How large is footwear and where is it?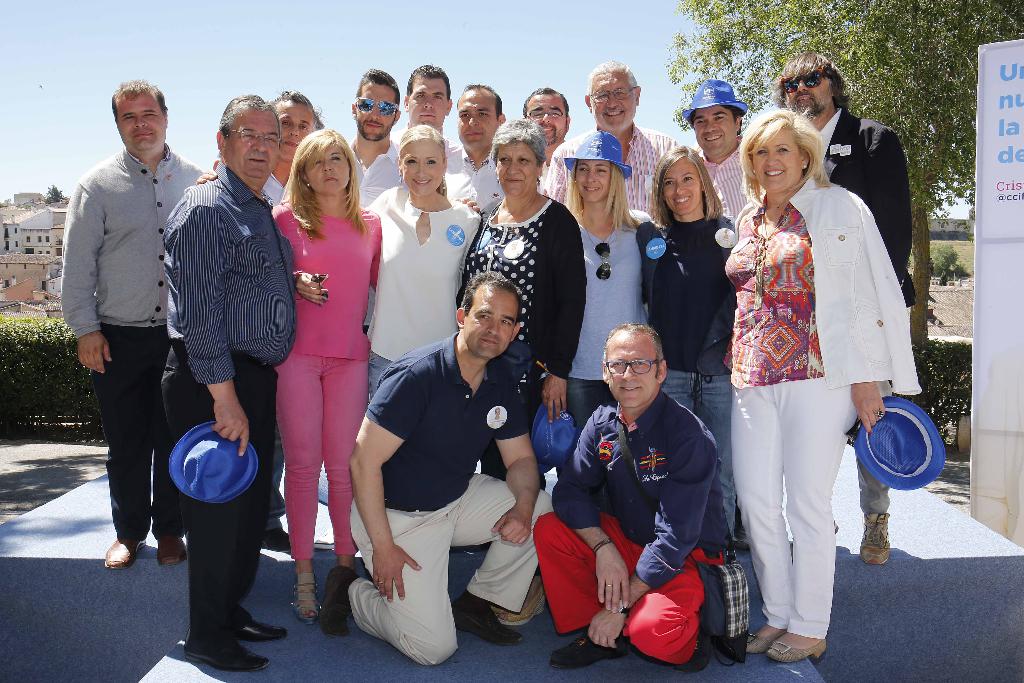
Bounding box: [289,572,329,628].
